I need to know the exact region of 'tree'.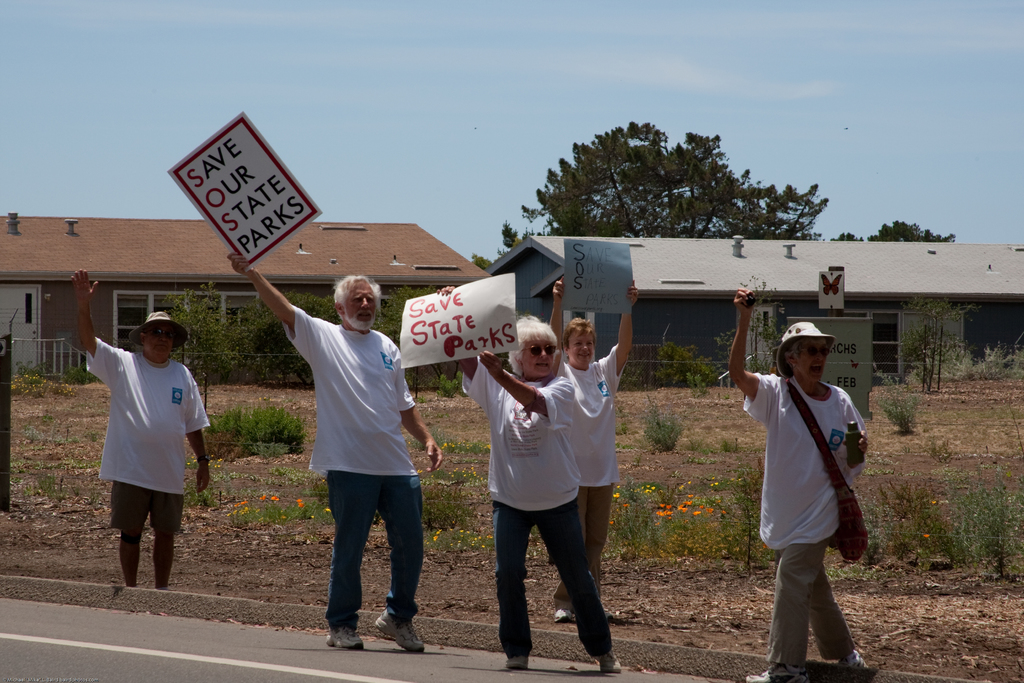
Region: <region>166, 302, 586, 377</region>.
